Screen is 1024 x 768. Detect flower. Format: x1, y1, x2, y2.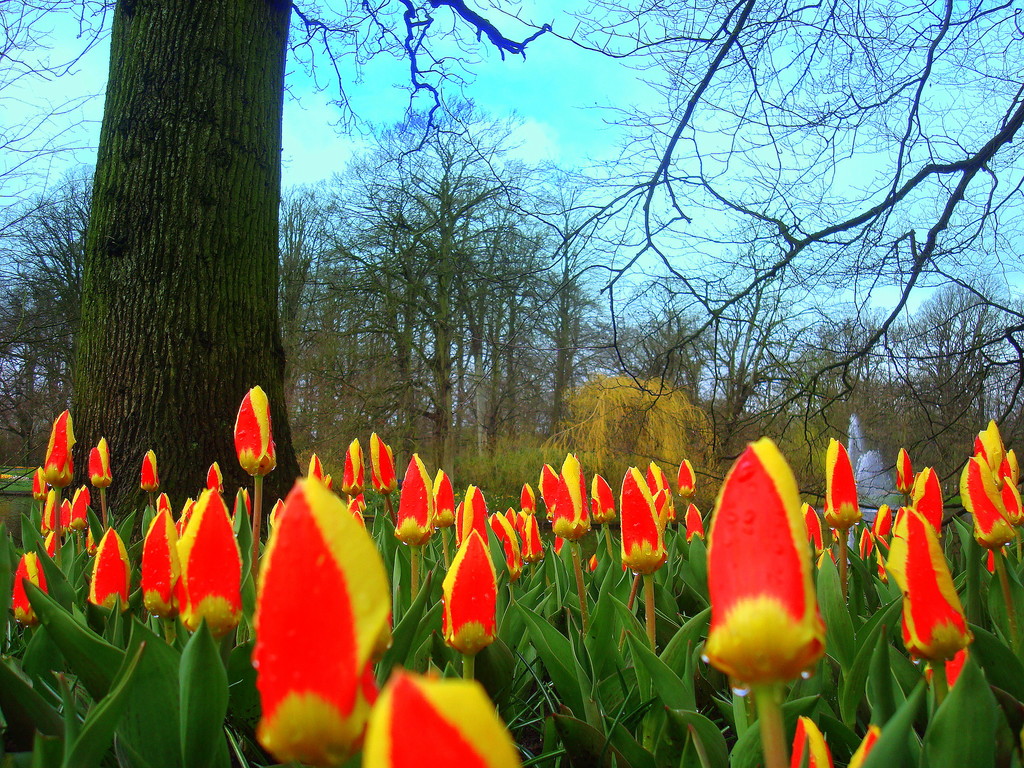
86, 442, 115, 490.
